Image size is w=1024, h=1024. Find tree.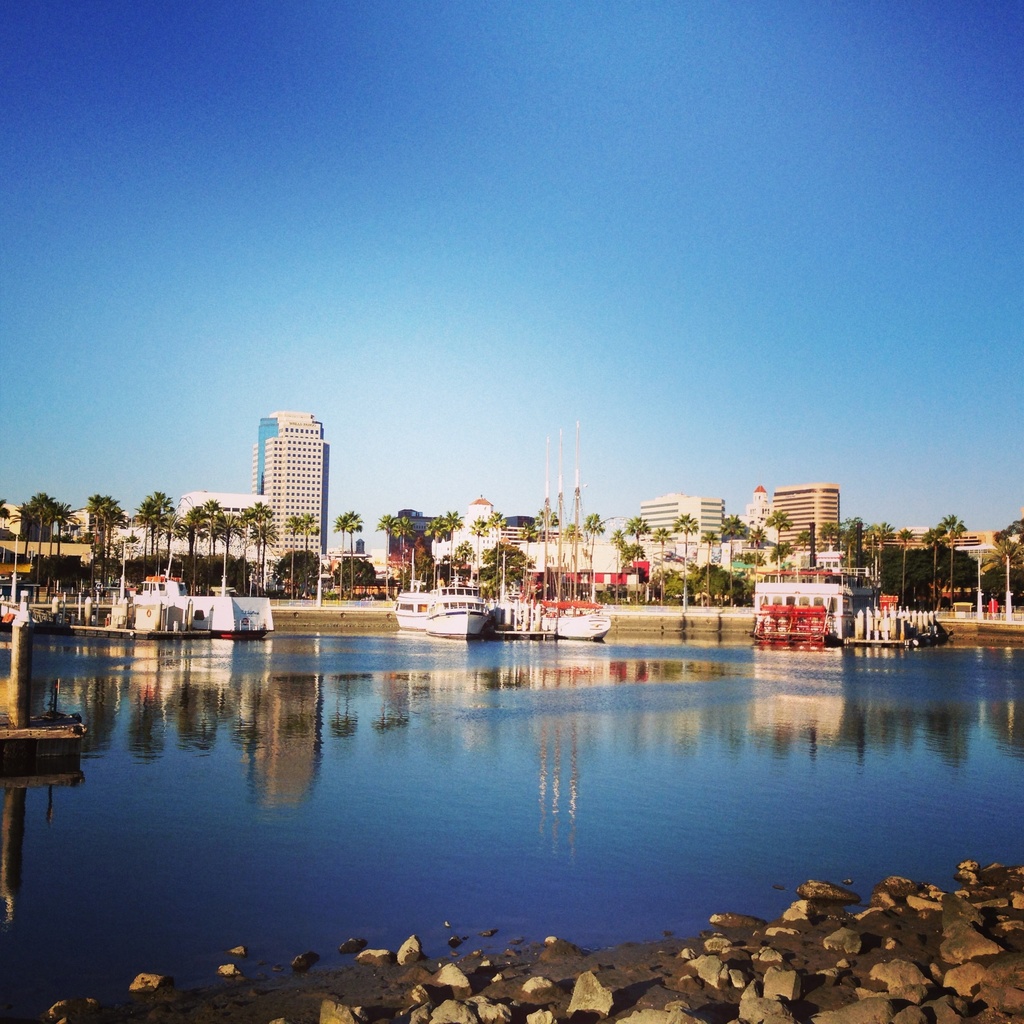
(130, 487, 172, 578).
